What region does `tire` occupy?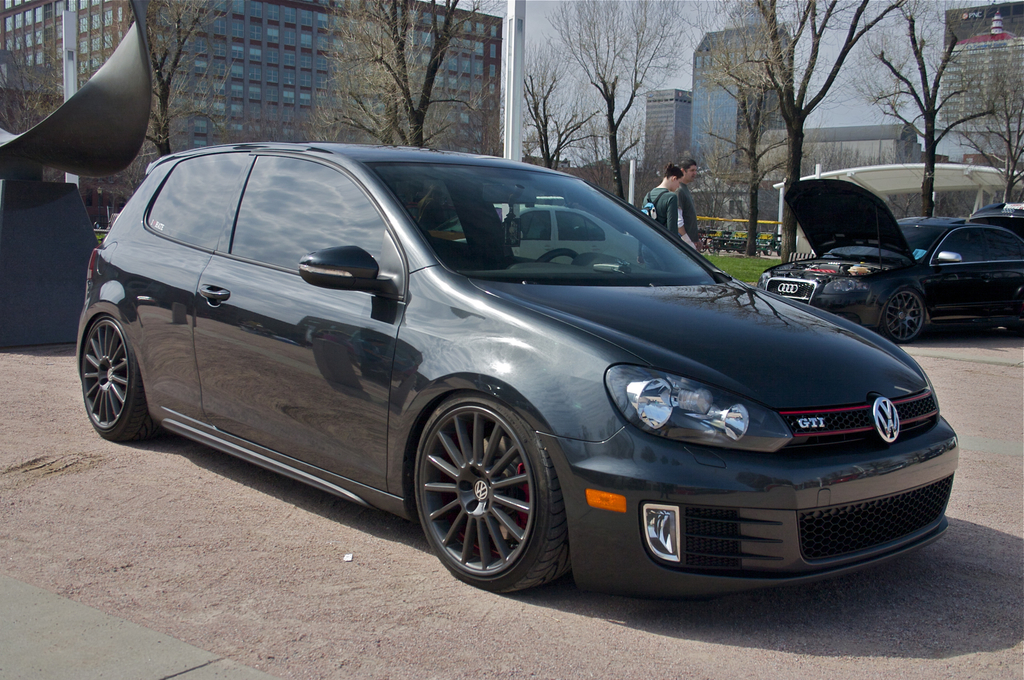
(408,387,575,597).
